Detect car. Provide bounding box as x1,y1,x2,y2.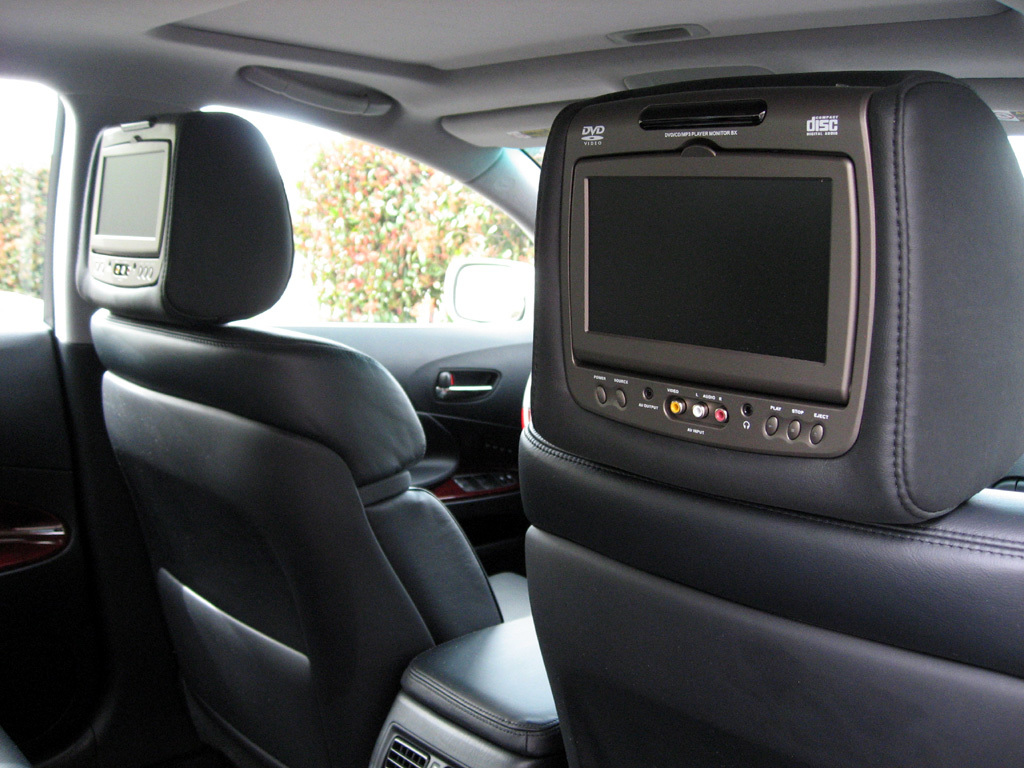
0,0,1023,767.
